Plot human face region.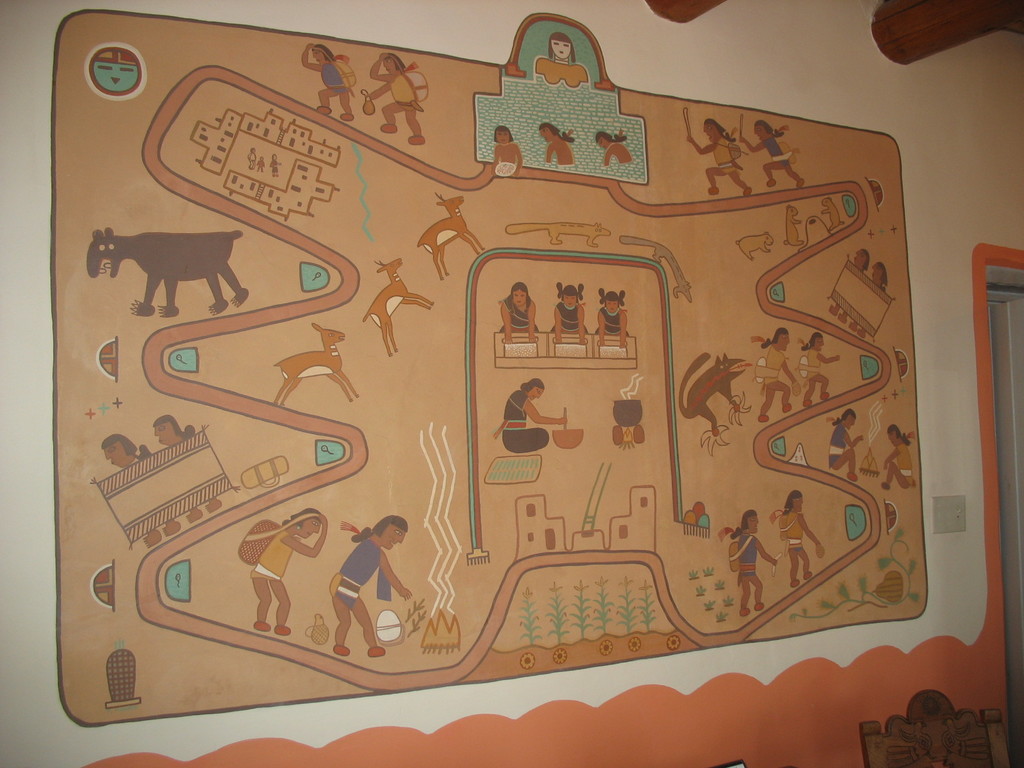
Plotted at box=[512, 286, 529, 306].
